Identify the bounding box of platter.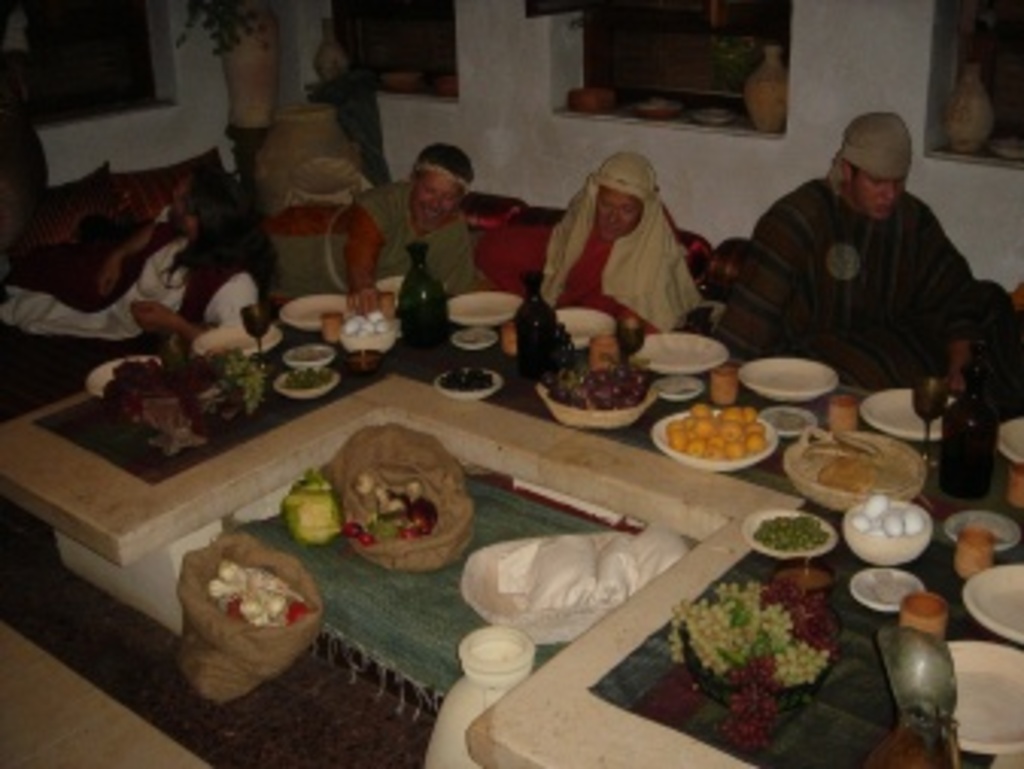
[x1=562, y1=310, x2=614, y2=350].
